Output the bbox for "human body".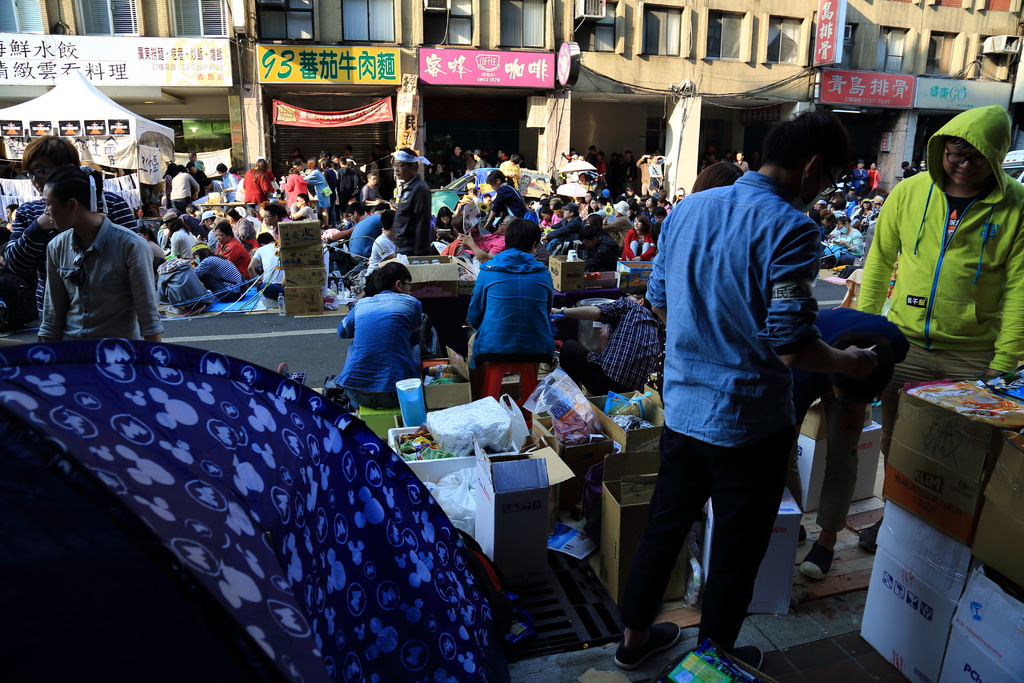
[808,202,828,222].
